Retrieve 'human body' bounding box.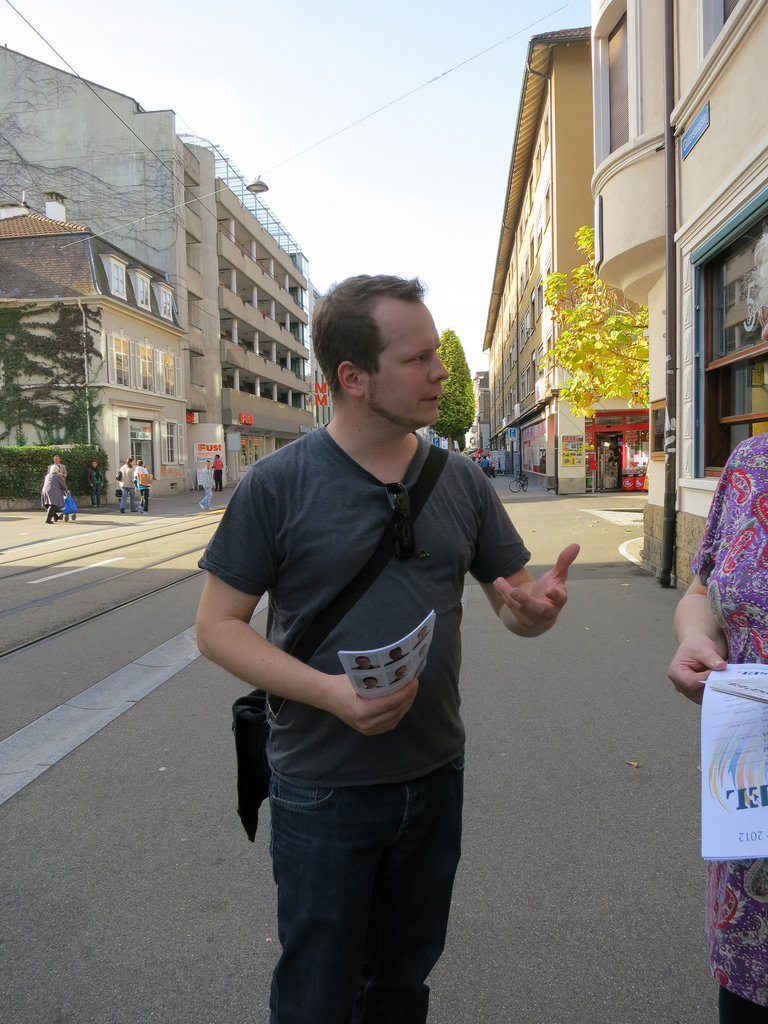
Bounding box: box(135, 465, 154, 517).
